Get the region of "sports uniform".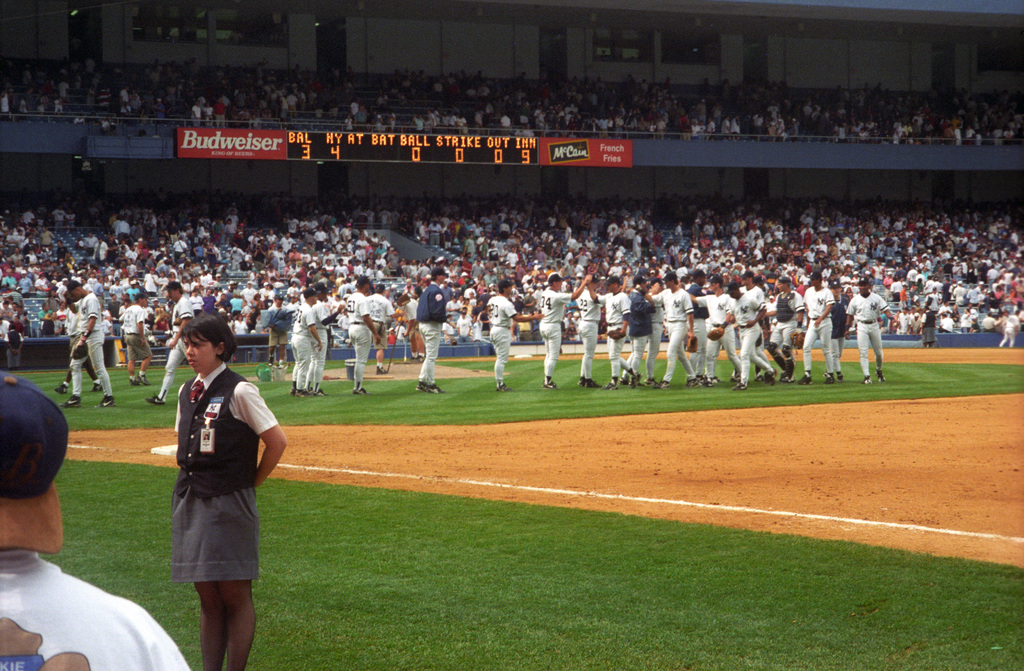
415, 283, 450, 385.
